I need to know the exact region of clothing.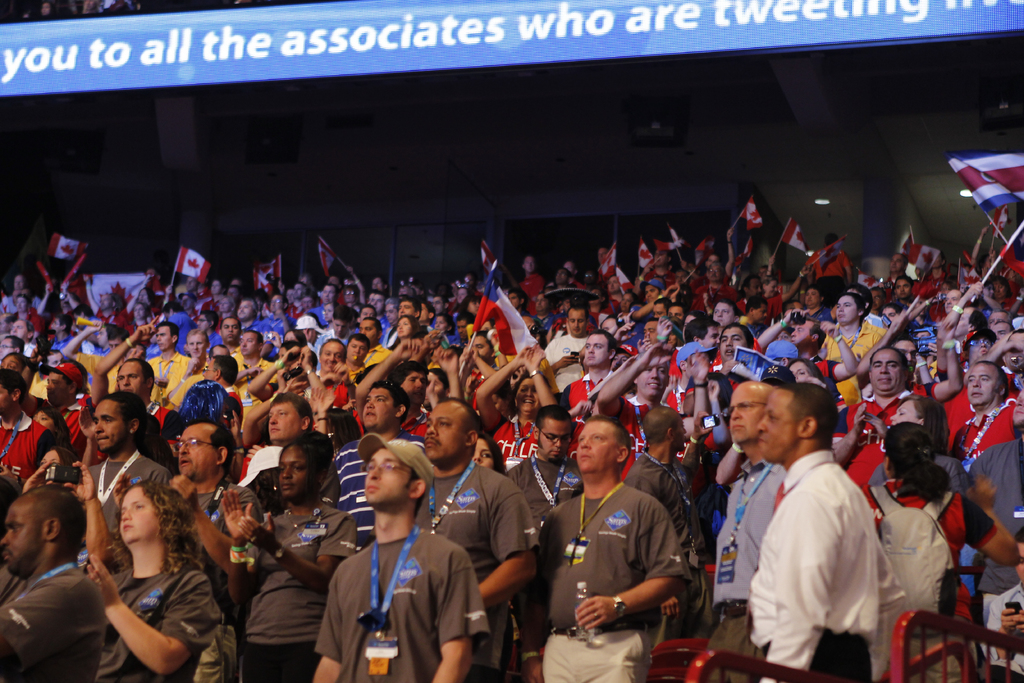
Region: 726, 425, 904, 670.
